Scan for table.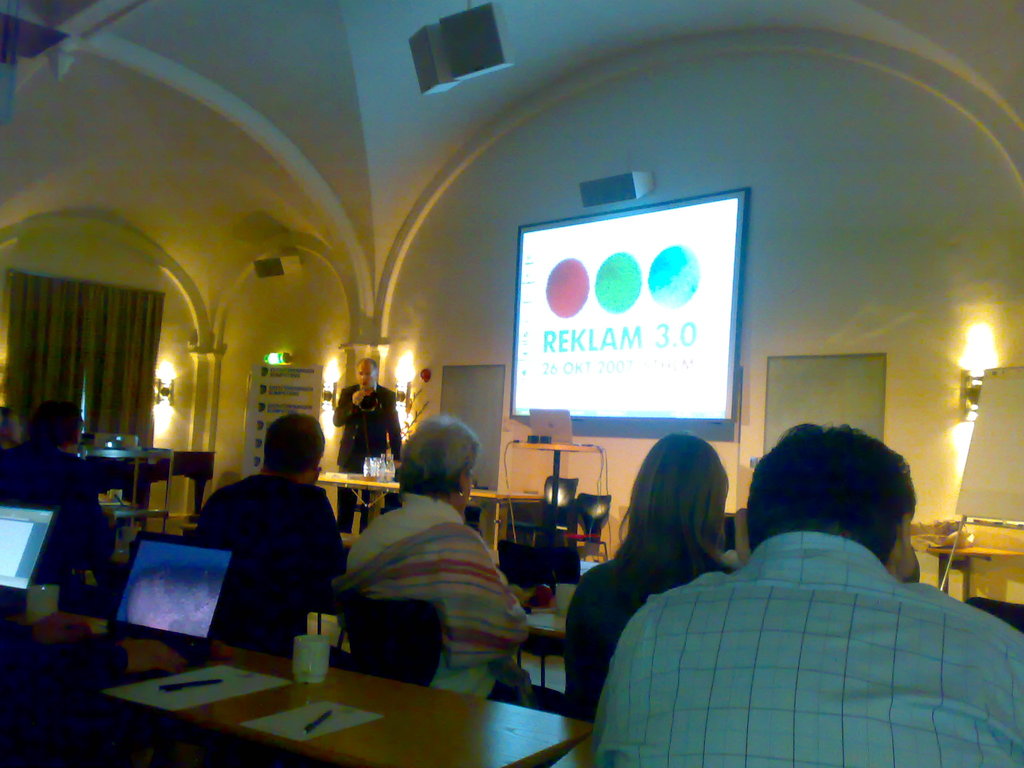
Scan result: 92, 645, 543, 765.
